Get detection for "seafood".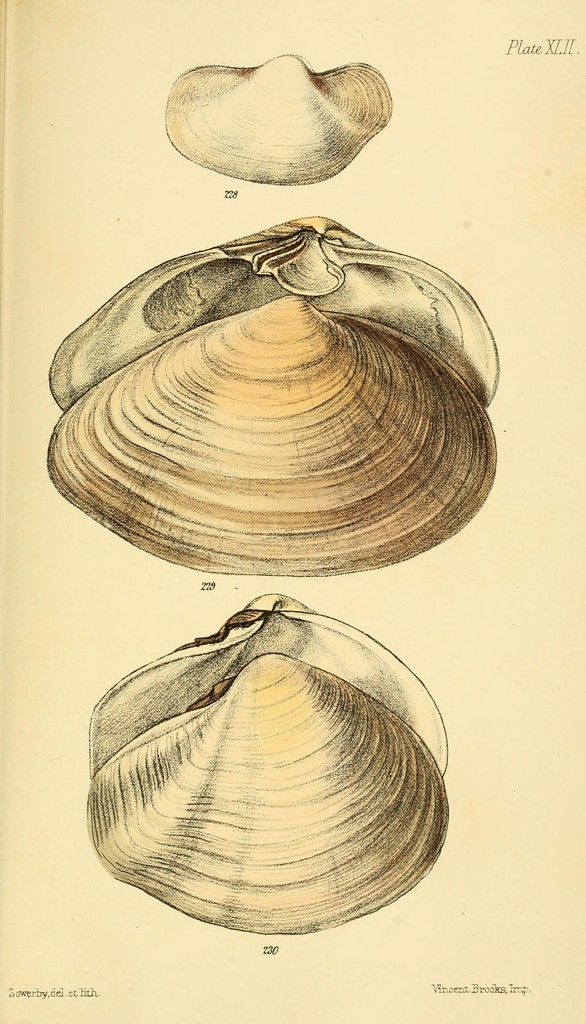
Detection: box(81, 589, 451, 769).
